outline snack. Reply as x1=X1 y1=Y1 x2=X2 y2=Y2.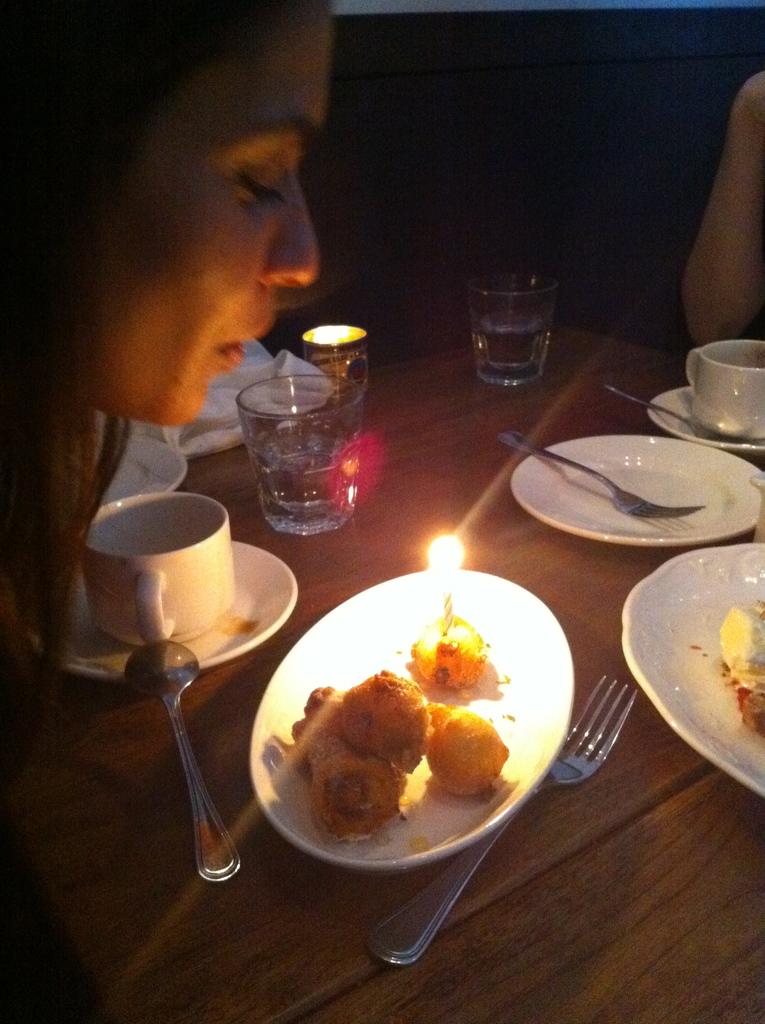
x1=698 y1=606 x2=764 y2=728.
